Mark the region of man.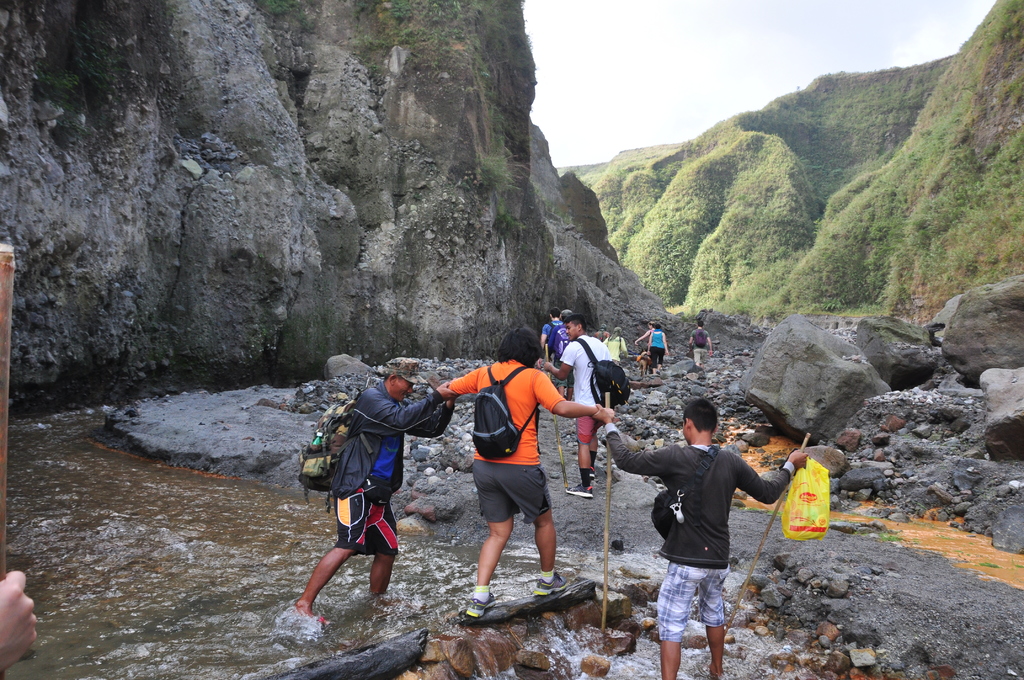
Region: detection(538, 304, 566, 355).
